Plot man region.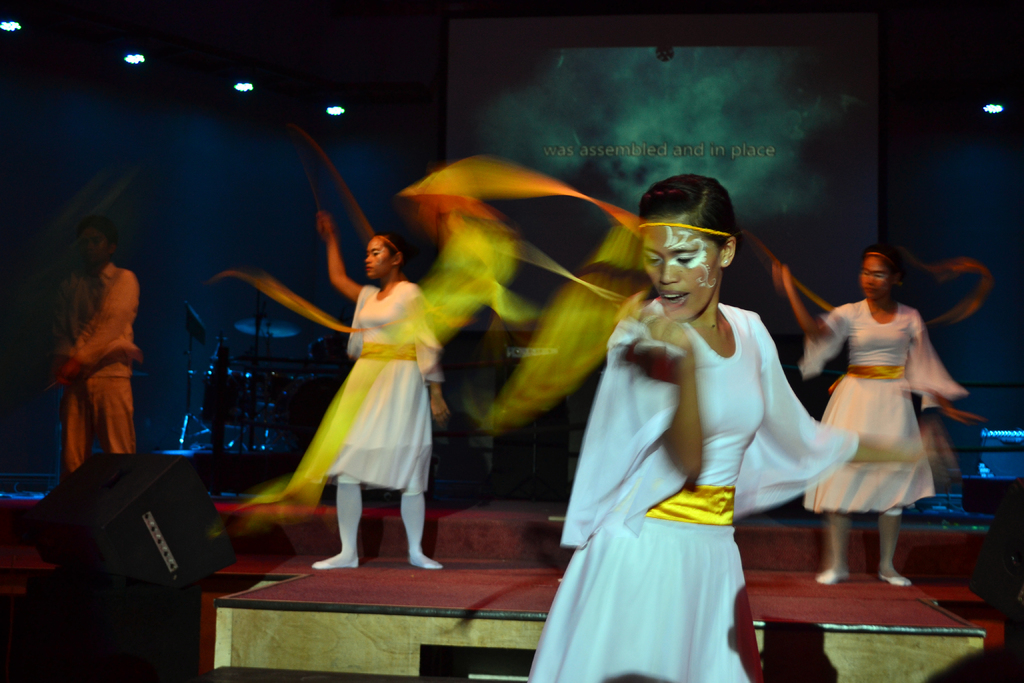
Plotted at bbox(51, 213, 143, 477).
